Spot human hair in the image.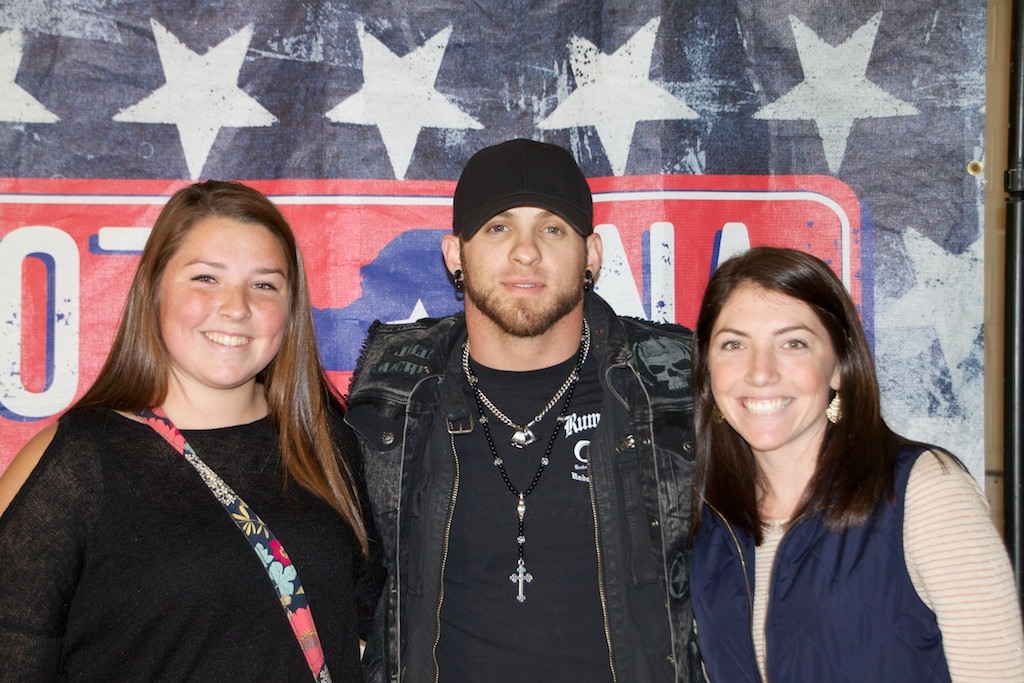
human hair found at detection(695, 242, 920, 559).
